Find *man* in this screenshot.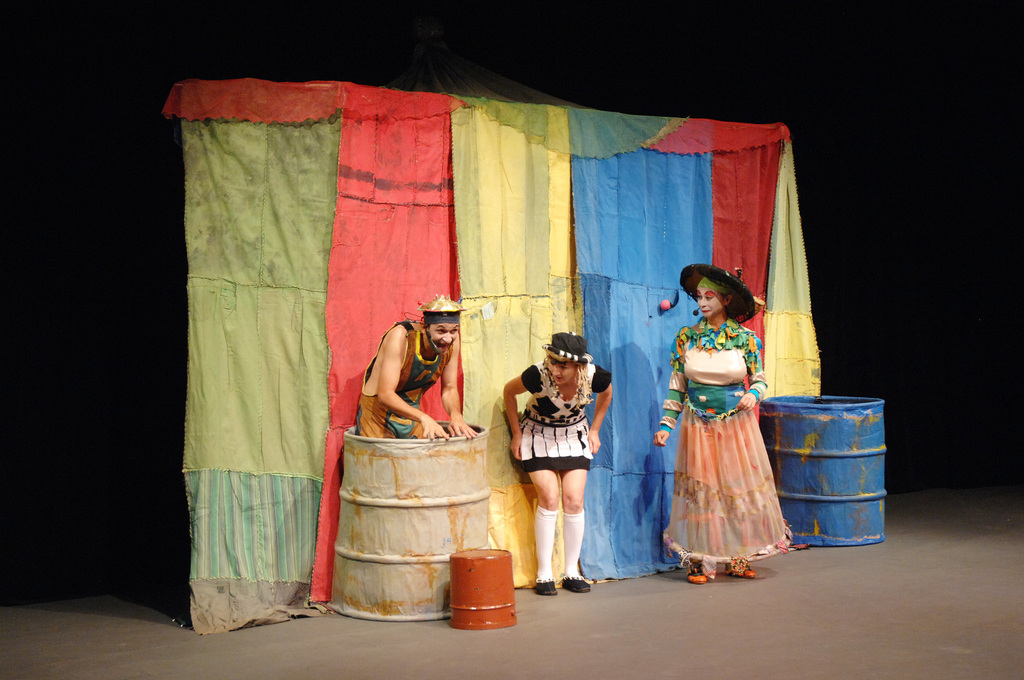
The bounding box for *man* is pyautogui.locateOnScreen(349, 291, 477, 454).
